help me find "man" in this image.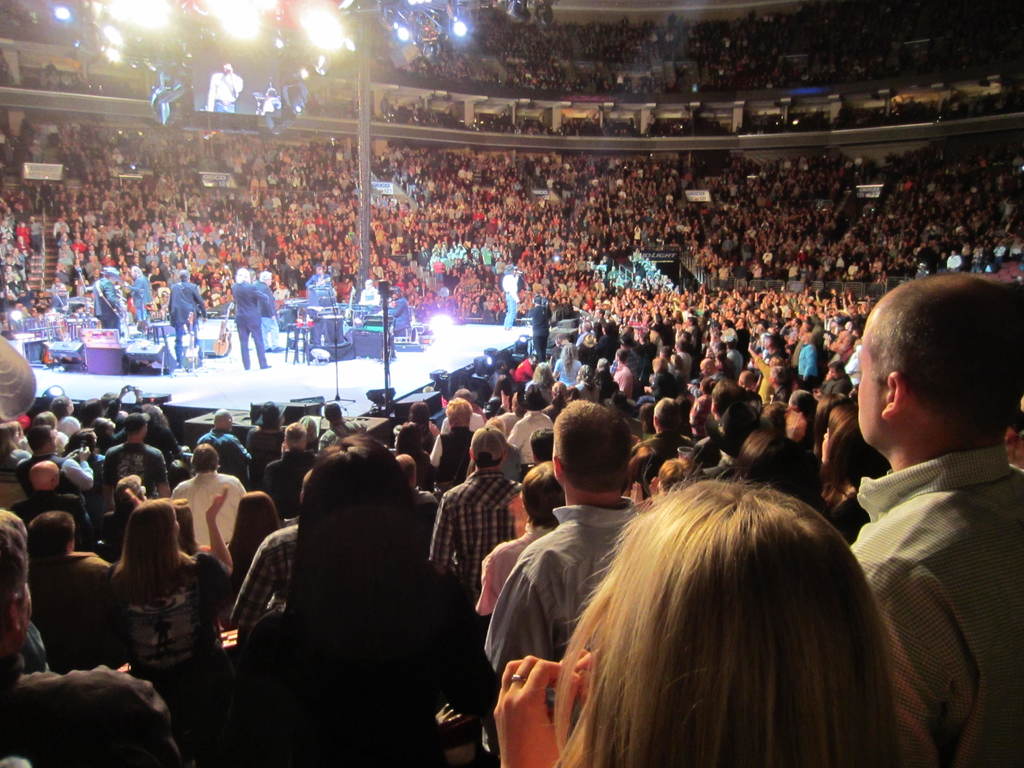
Found it: left=842, top=265, right=1023, bottom=767.
